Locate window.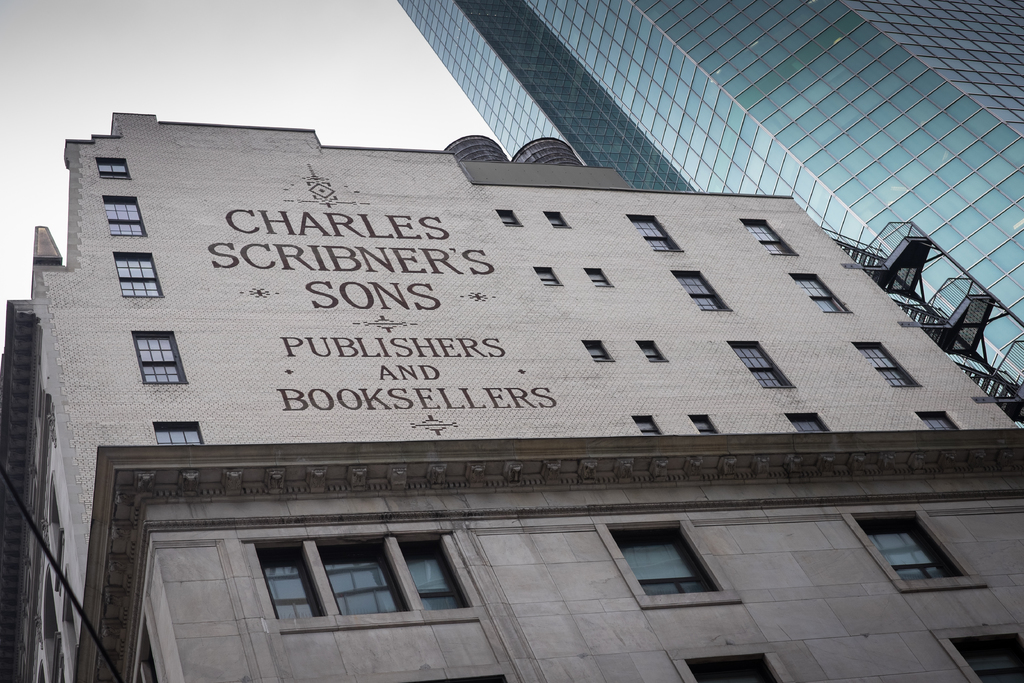
Bounding box: box(634, 418, 665, 439).
